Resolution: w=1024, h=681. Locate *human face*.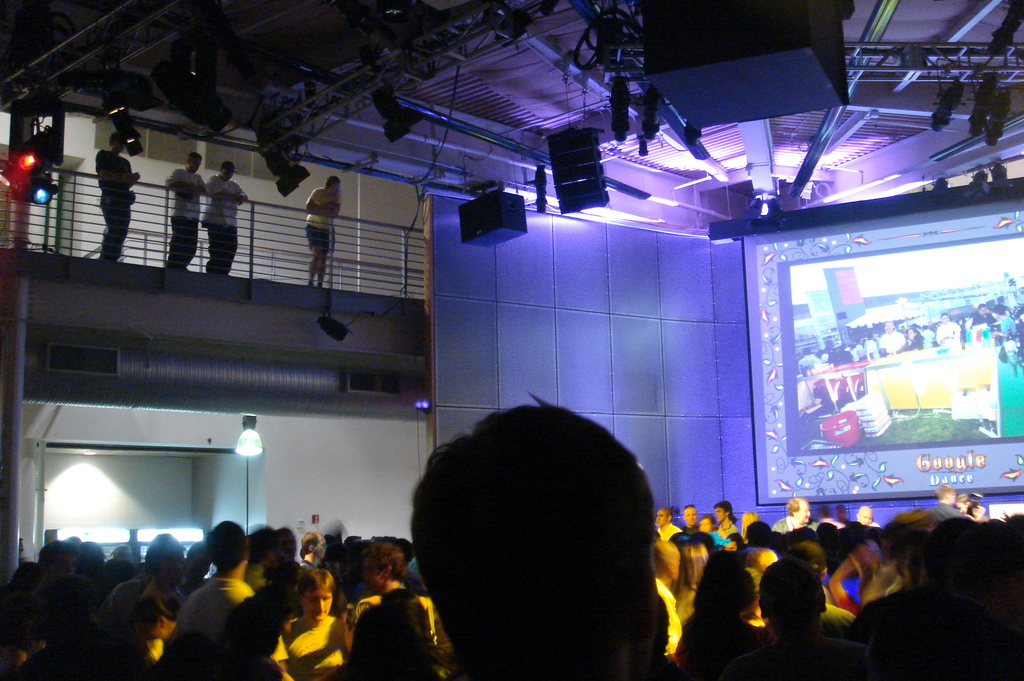
{"left": 715, "top": 505, "right": 728, "bottom": 525}.
